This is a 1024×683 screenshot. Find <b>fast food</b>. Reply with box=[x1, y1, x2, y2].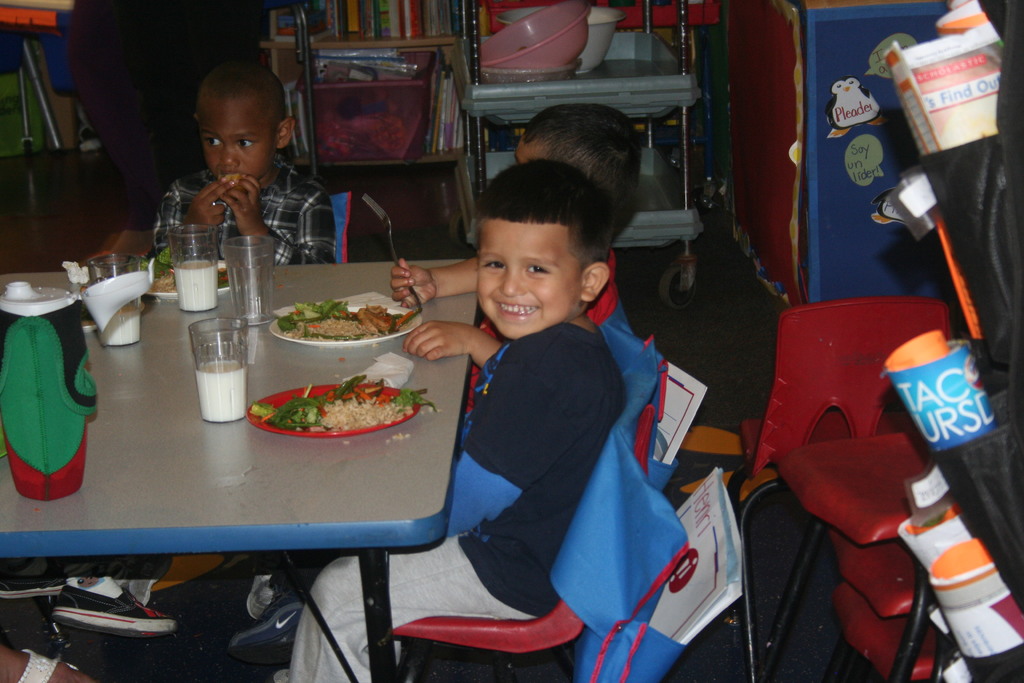
box=[264, 377, 411, 440].
